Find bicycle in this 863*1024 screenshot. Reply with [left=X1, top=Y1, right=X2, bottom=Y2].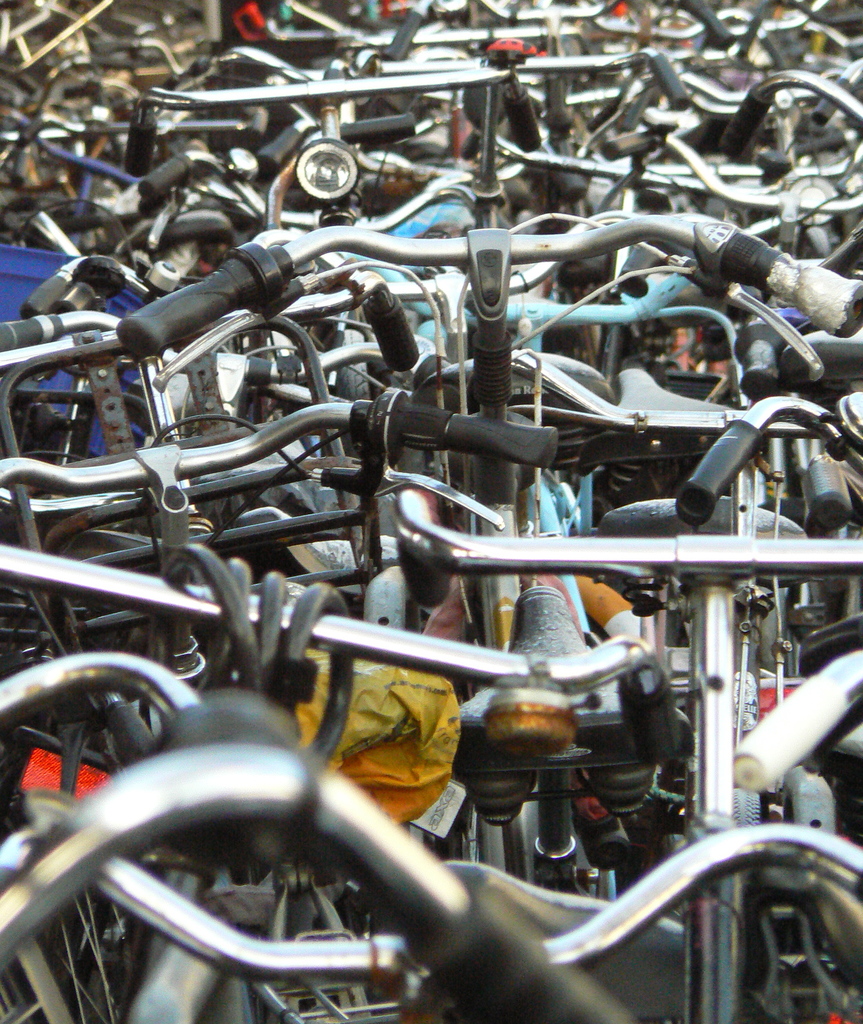
[left=0, top=790, right=862, bottom=1023].
